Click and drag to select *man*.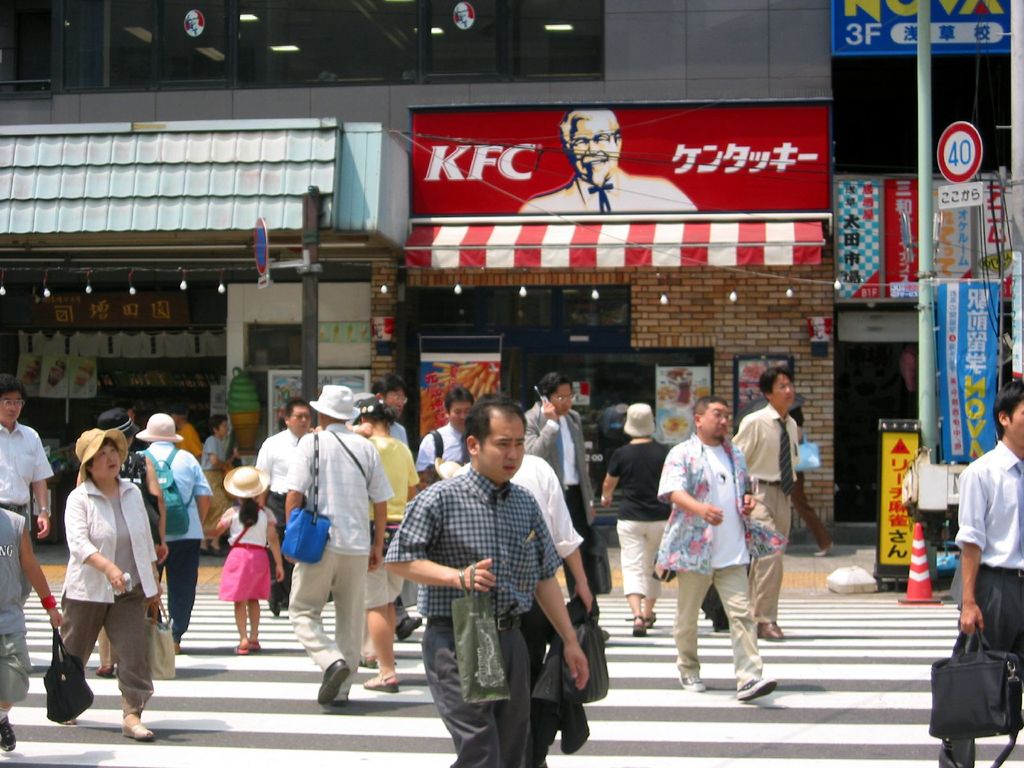
Selection: Rect(520, 109, 700, 212).
